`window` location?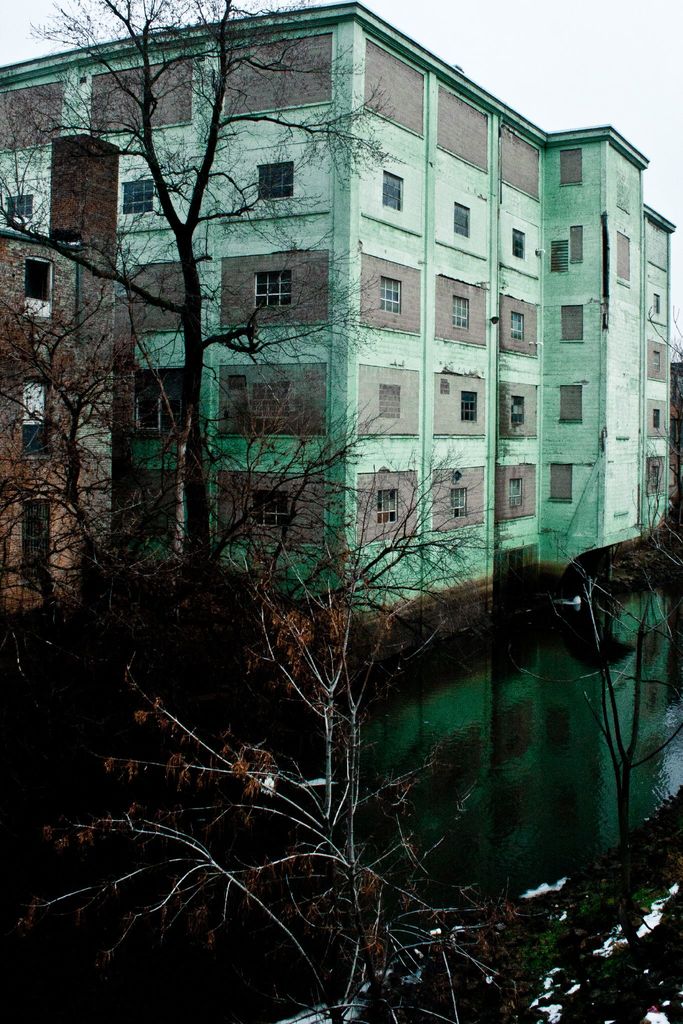
locate(381, 163, 402, 225)
